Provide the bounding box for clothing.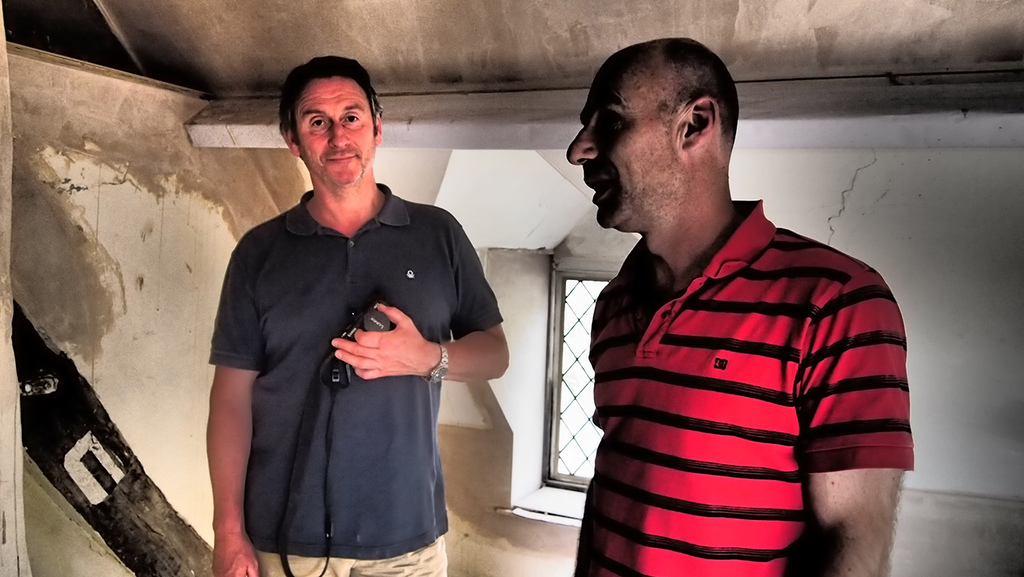
box(569, 191, 922, 576).
